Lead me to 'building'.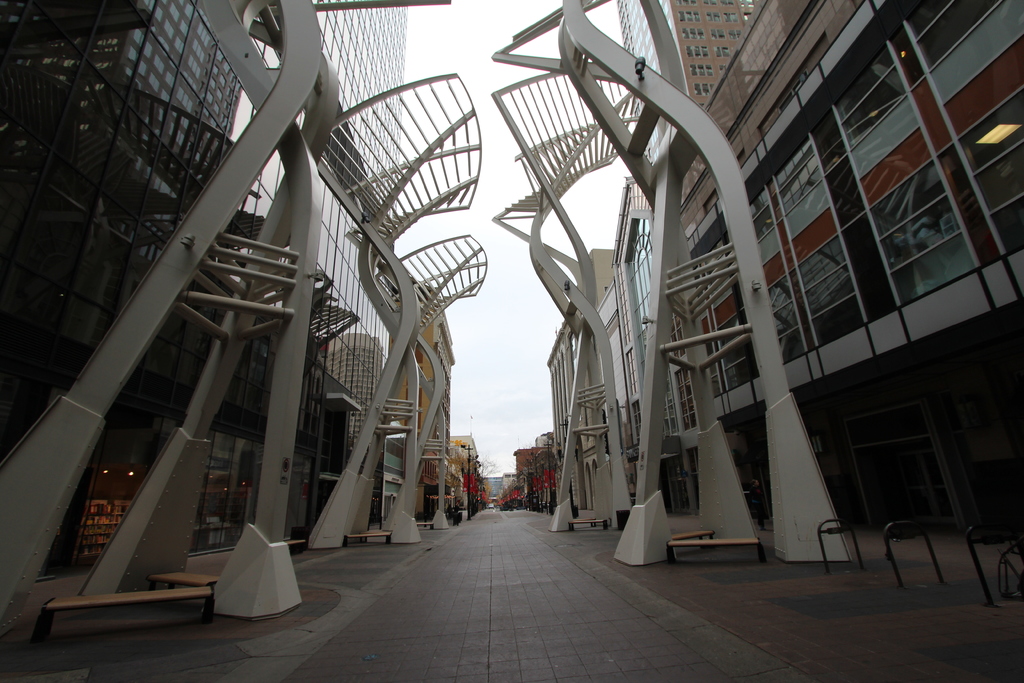
Lead to detection(612, 0, 757, 165).
